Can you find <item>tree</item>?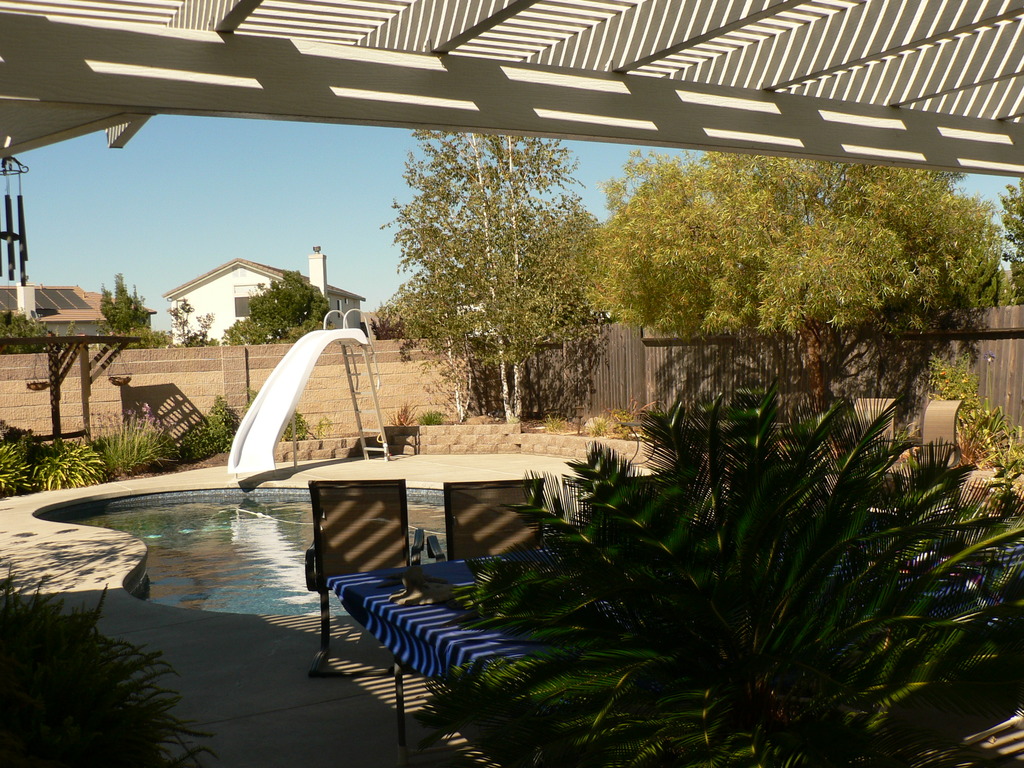
Yes, bounding box: rect(1000, 173, 1023, 302).
